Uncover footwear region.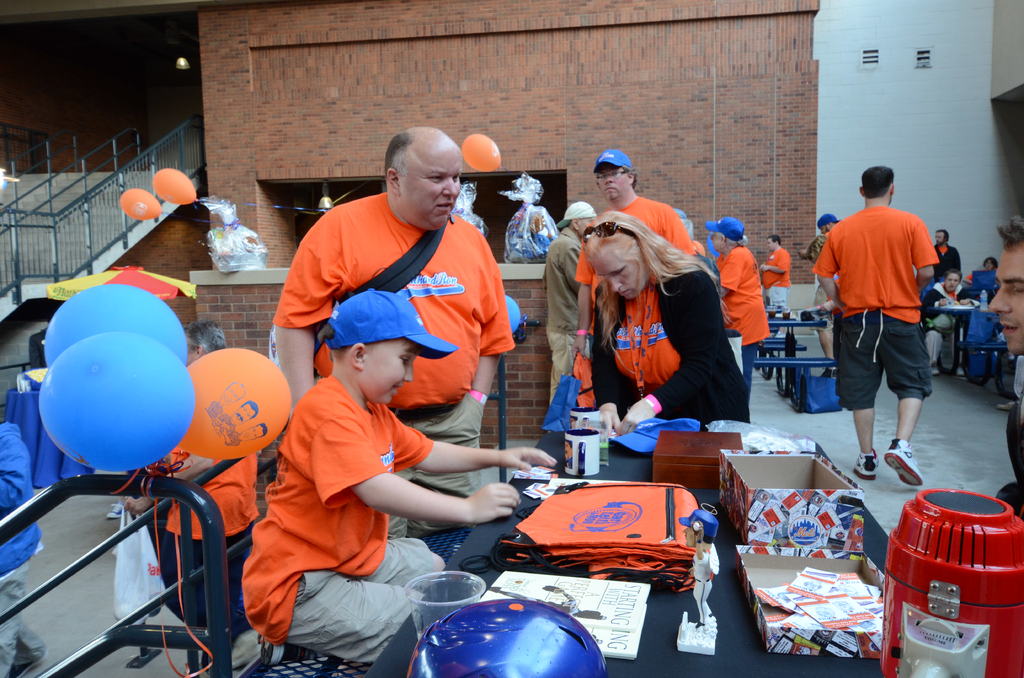
Uncovered: 998, 401, 1018, 414.
